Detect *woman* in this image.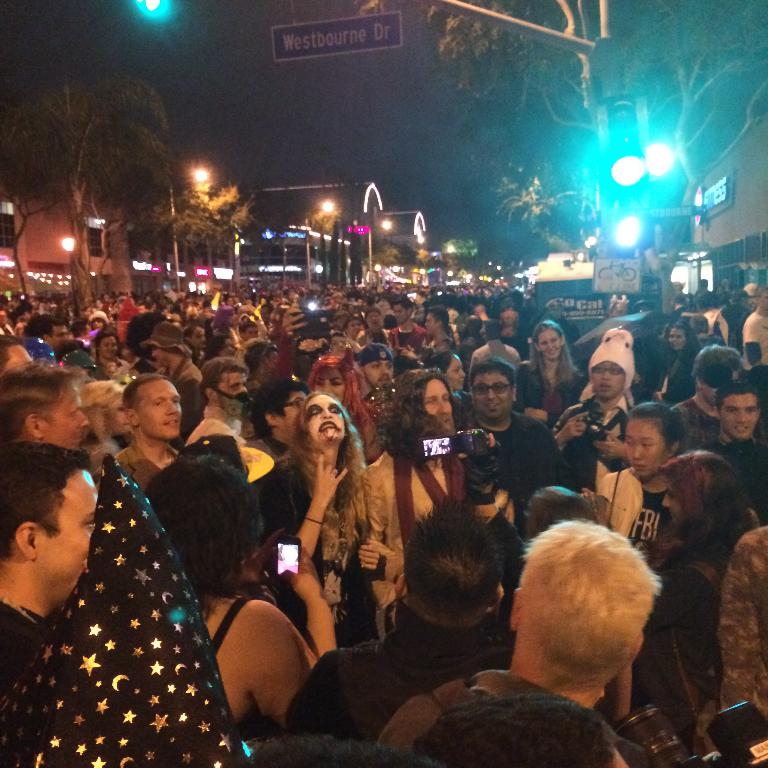
Detection: (x1=517, y1=321, x2=590, y2=426).
